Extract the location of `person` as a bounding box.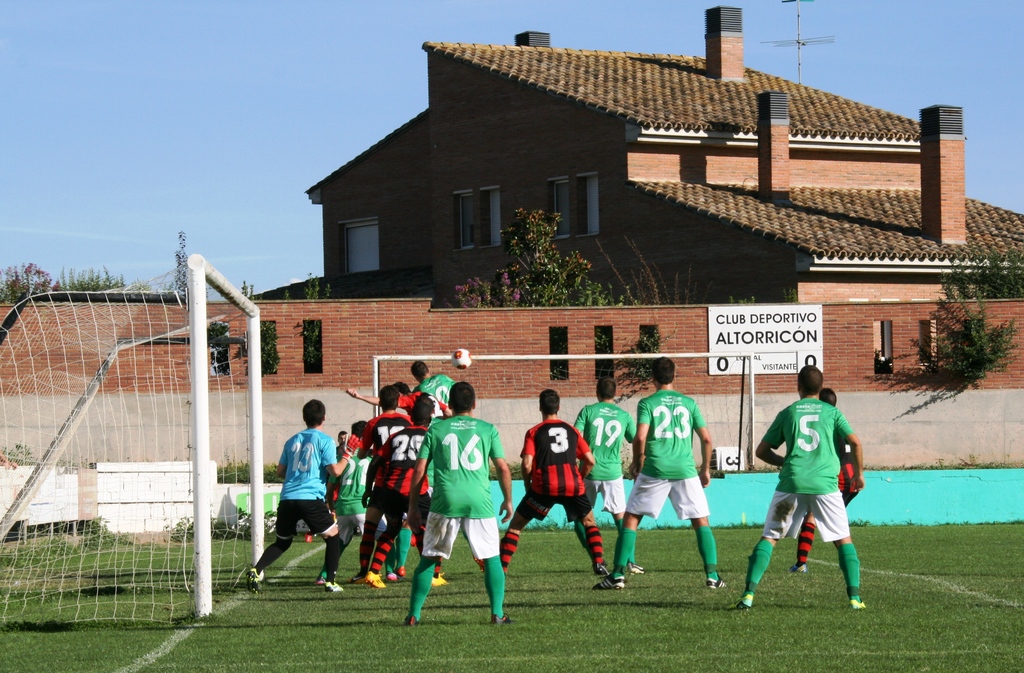
l=404, t=380, r=522, b=624.
